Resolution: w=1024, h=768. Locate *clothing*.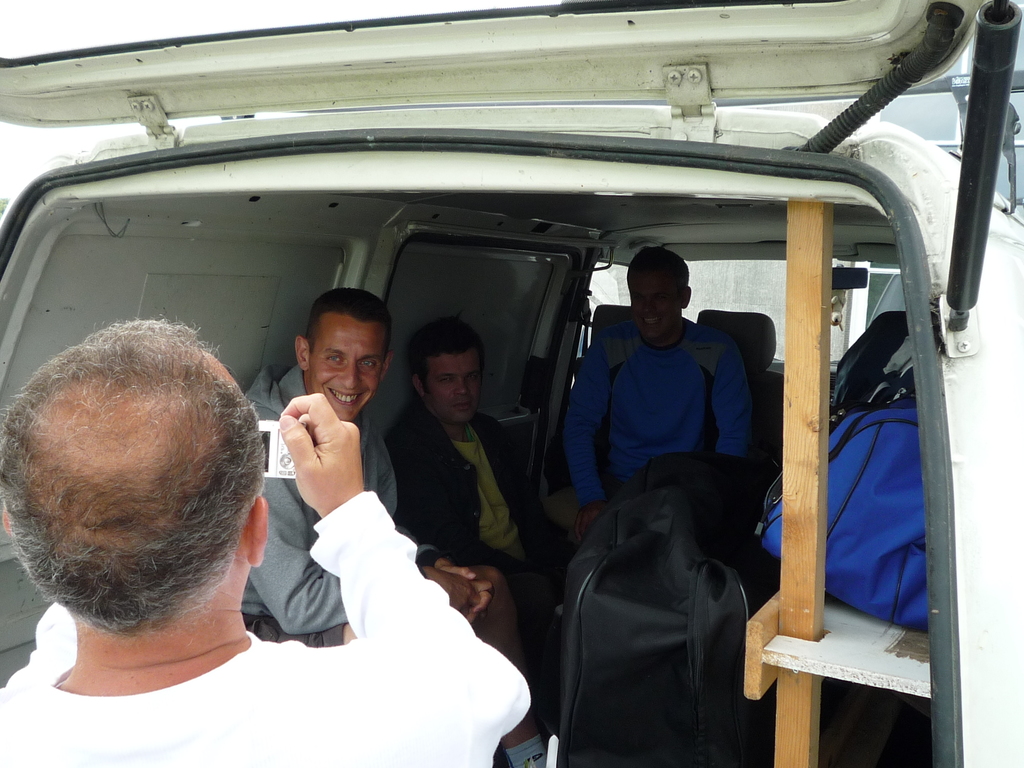
crop(540, 293, 760, 540).
